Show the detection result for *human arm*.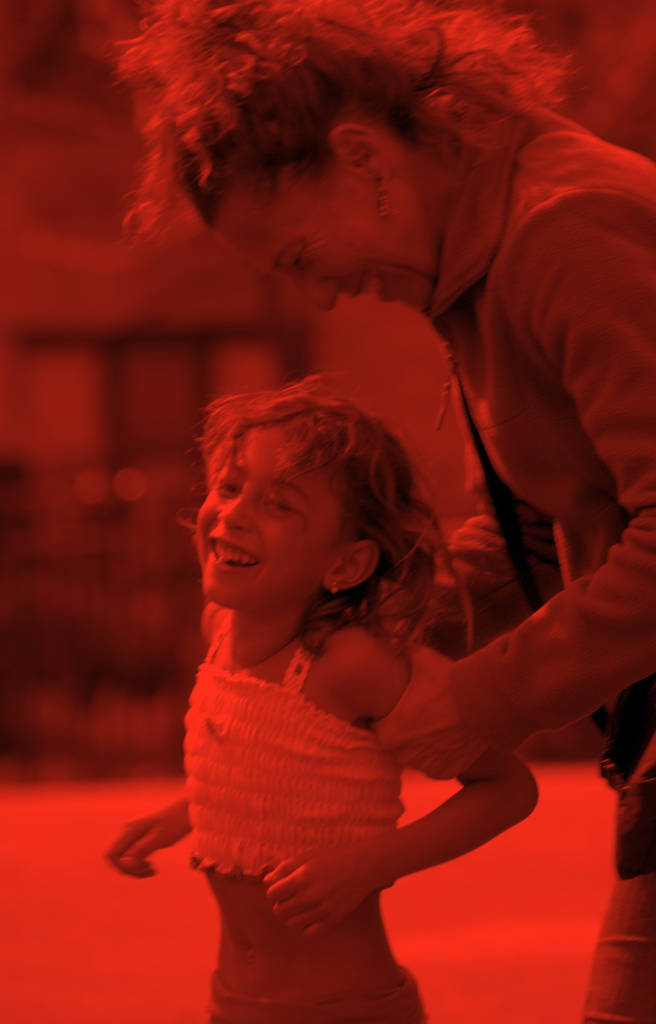
100,791,191,877.
